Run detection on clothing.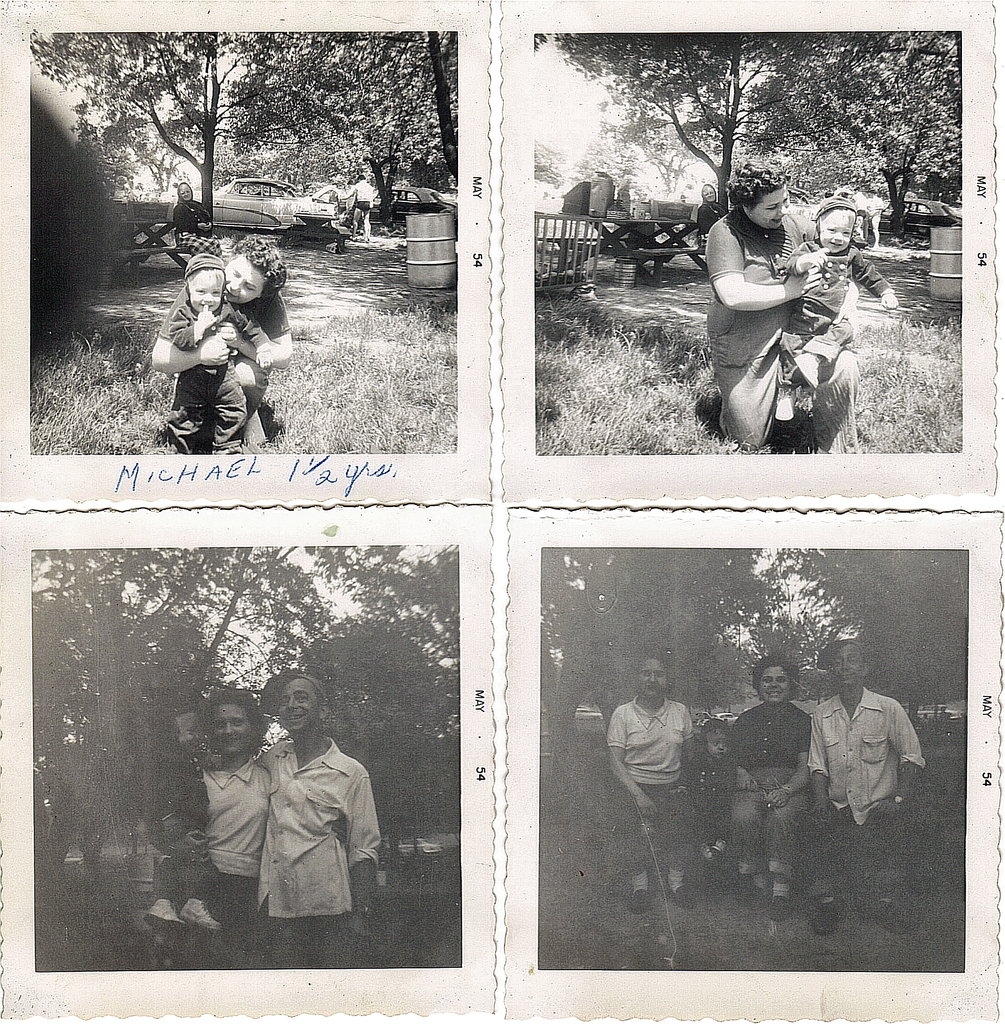
Result: <region>808, 688, 931, 901</region>.
